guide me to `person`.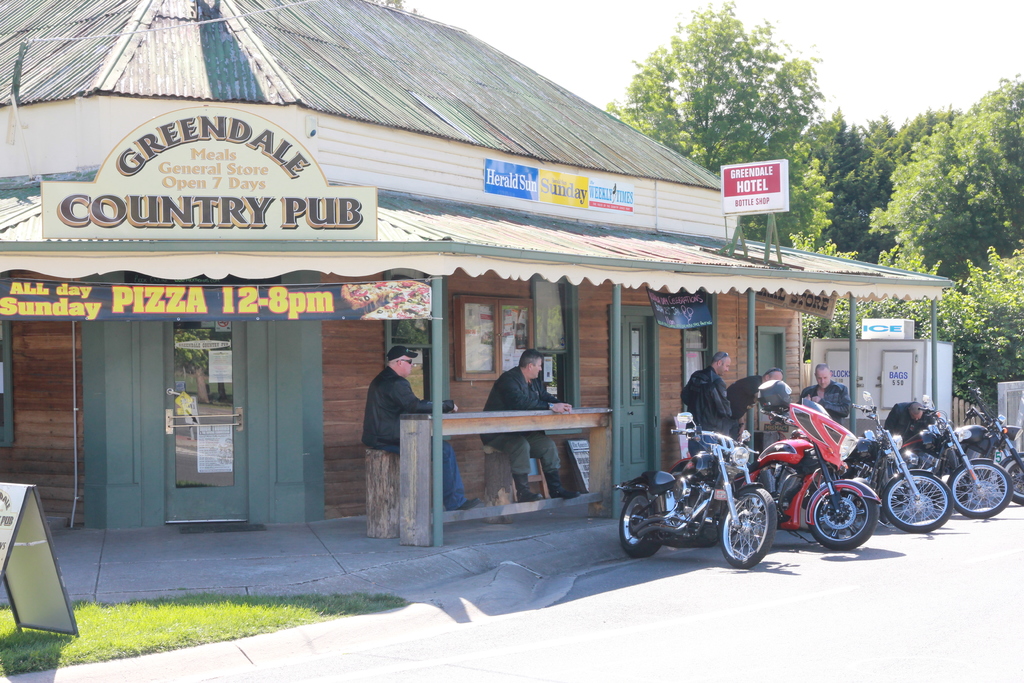
Guidance: [left=365, top=349, right=477, bottom=514].
